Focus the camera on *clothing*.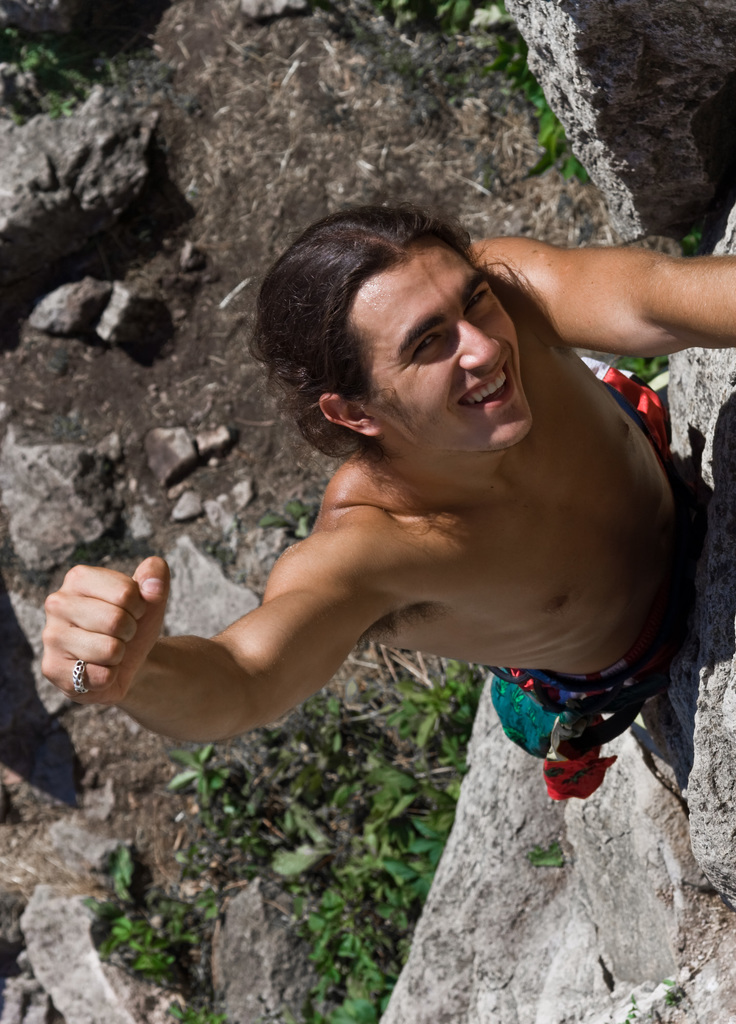
Focus region: x1=493, y1=373, x2=722, y2=788.
